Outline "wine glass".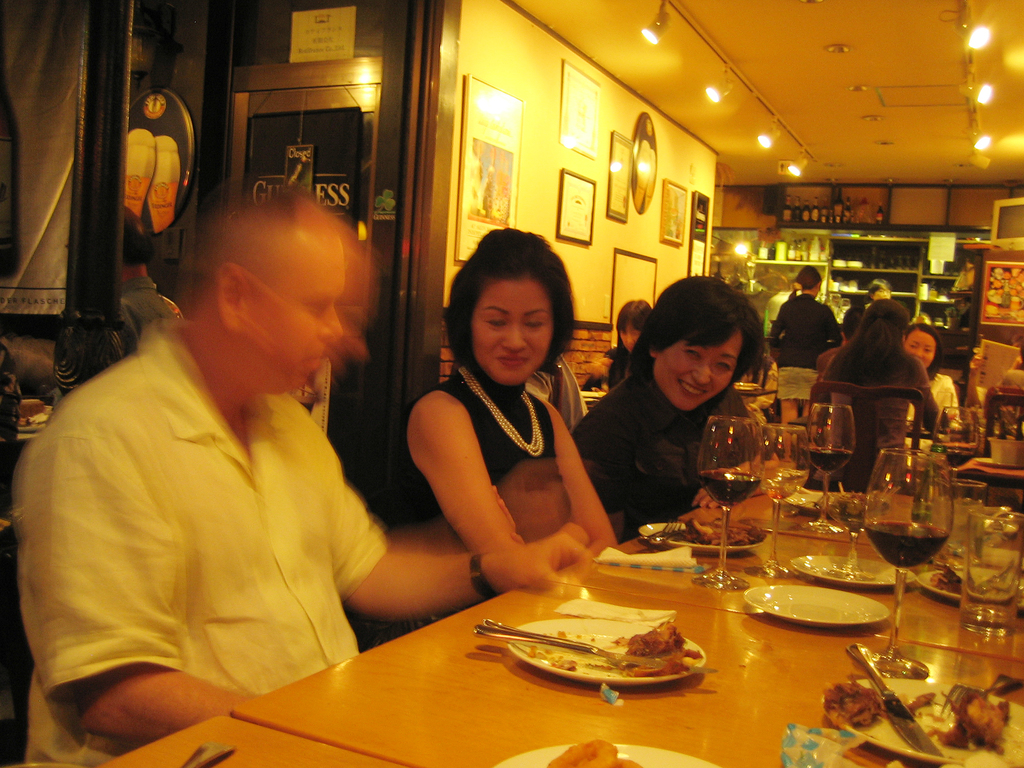
Outline: rect(758, 424, 806, 573).
